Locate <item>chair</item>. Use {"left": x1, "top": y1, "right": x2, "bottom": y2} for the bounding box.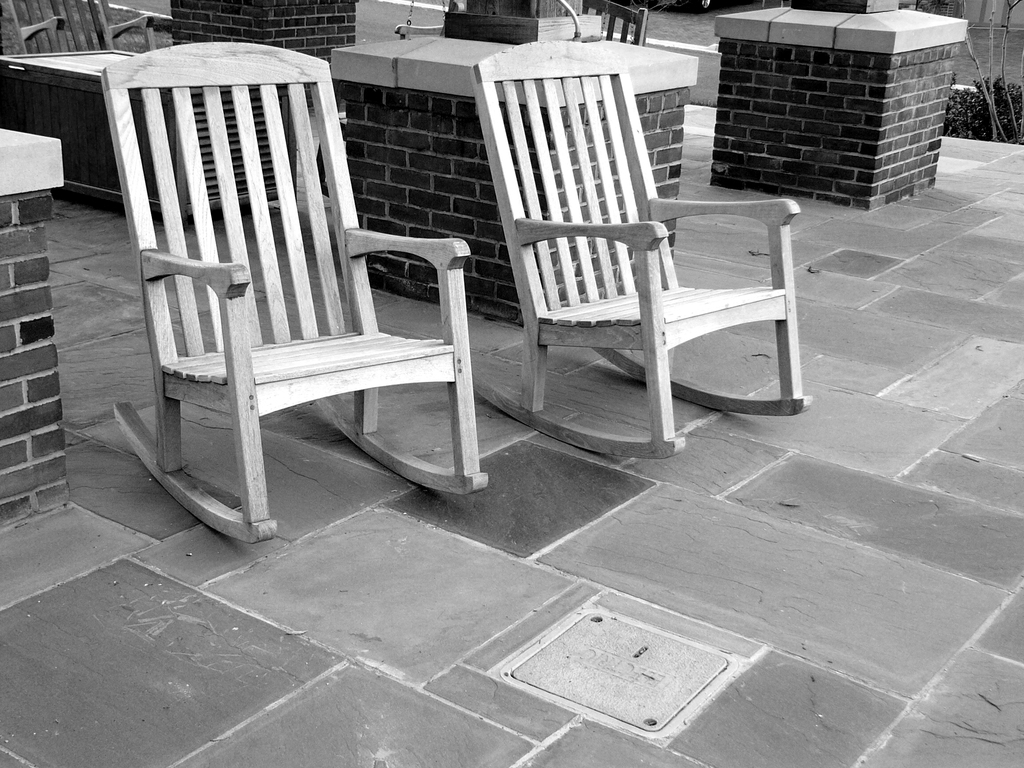
{"left": 59, "top": 35, "right": 489, "bottom": 522}.
